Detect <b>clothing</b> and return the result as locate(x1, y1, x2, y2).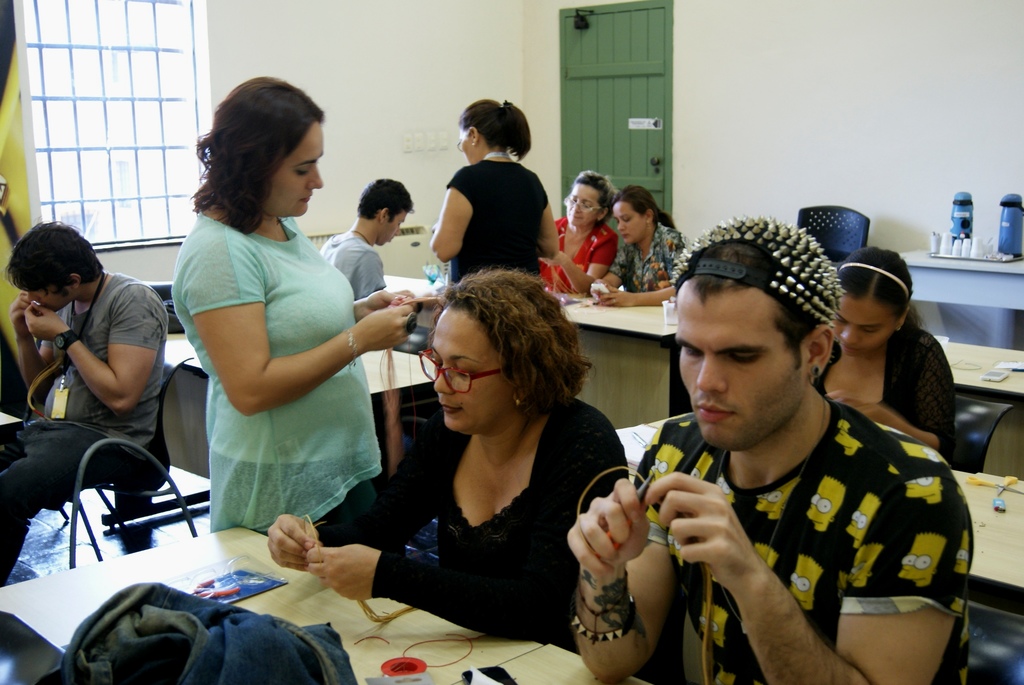
locate(172, 177, 387, 566).
